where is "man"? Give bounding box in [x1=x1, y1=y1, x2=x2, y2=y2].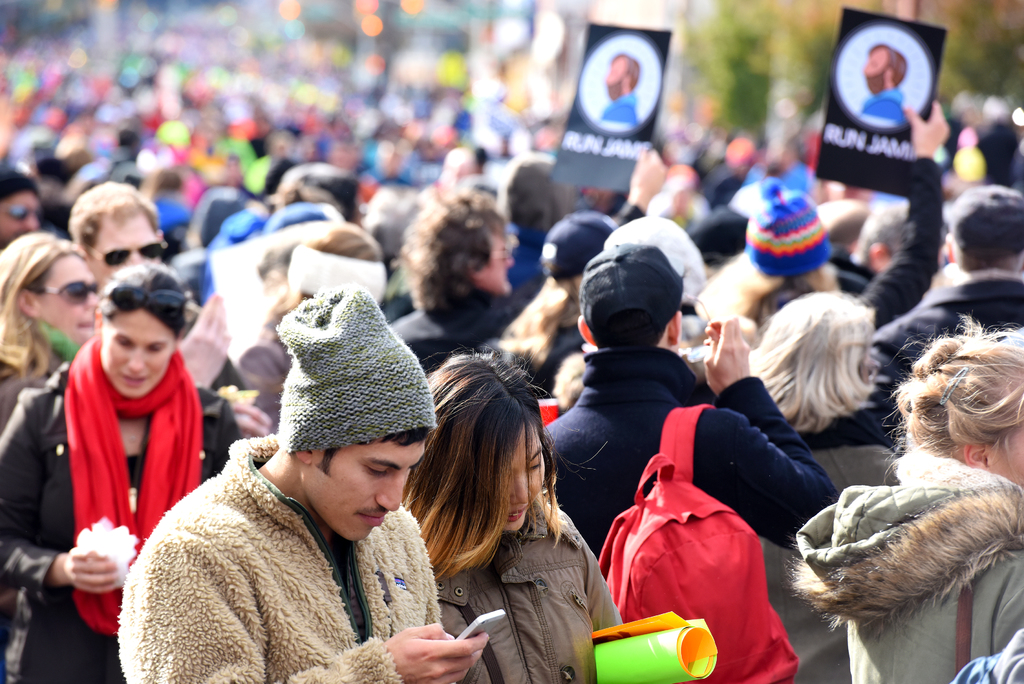
[x1=547, y1=242, x2=844, y2=553].
